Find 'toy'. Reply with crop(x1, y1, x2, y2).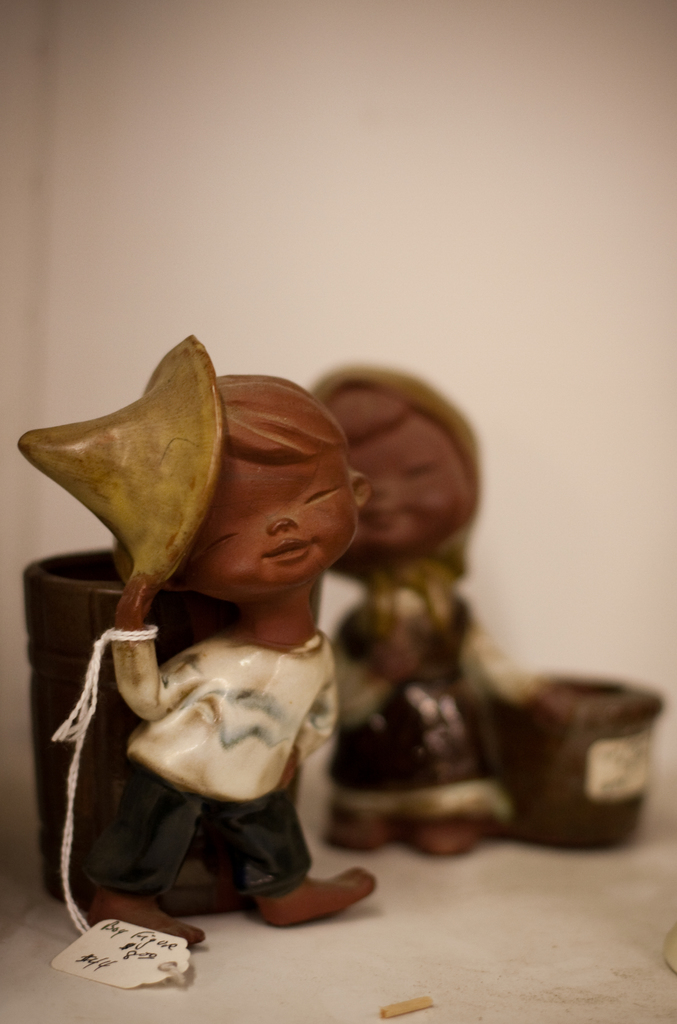
crop(13, 325, 376, 965).
